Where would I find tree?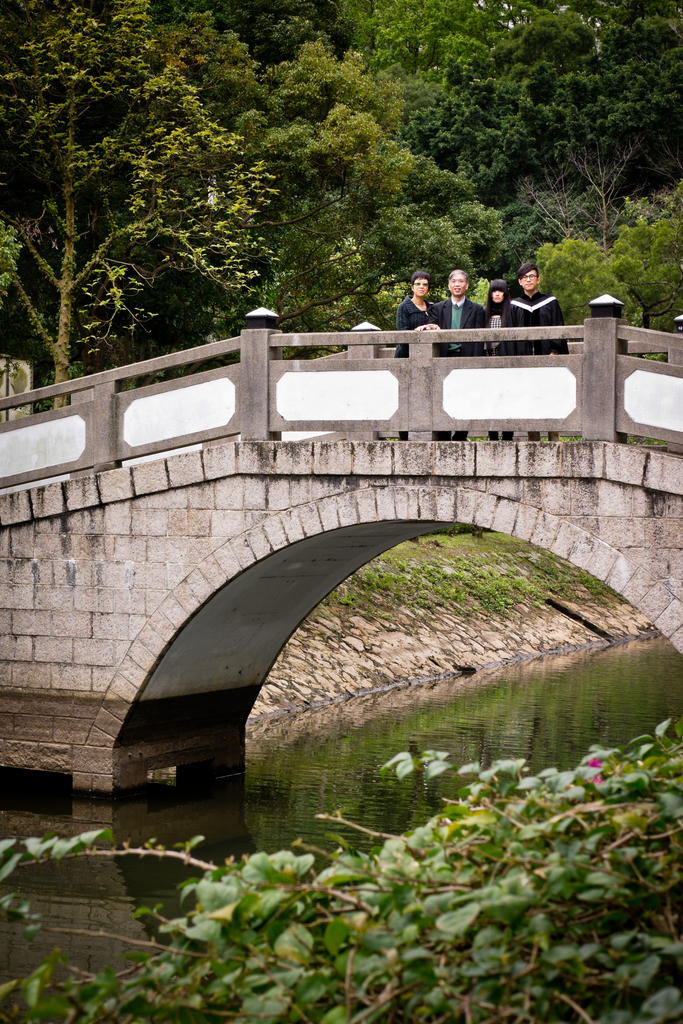
At bbox=(249, 150, 511, 332).
